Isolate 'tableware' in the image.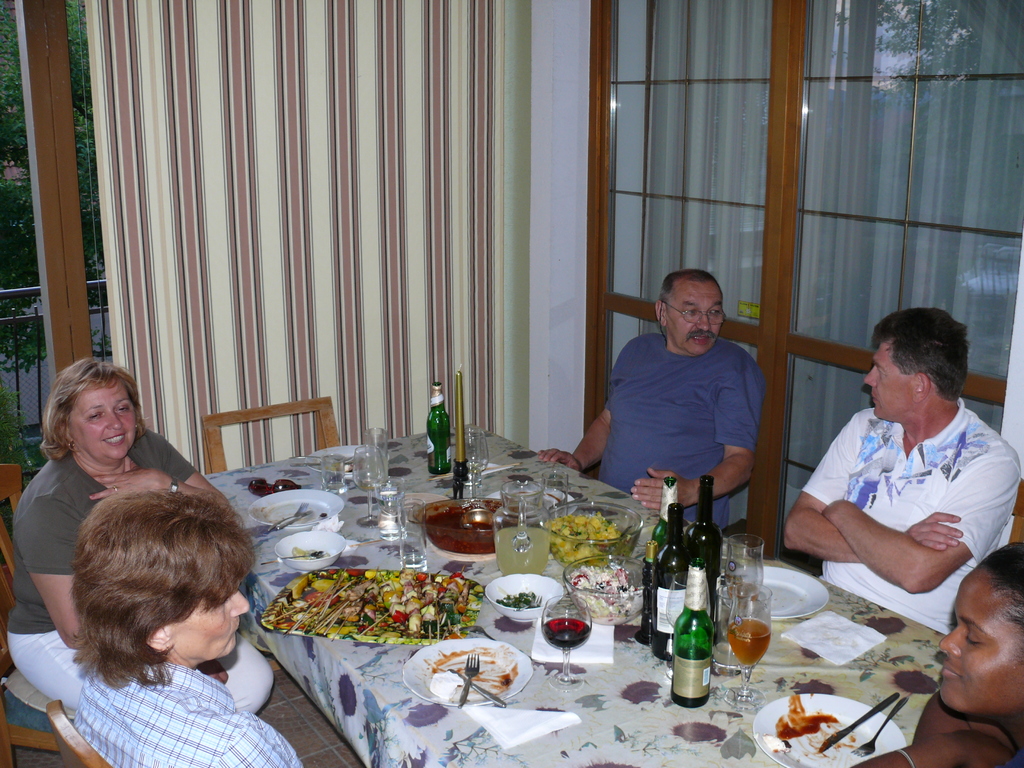
Isolated region: region(545, 474, 568, 505).
